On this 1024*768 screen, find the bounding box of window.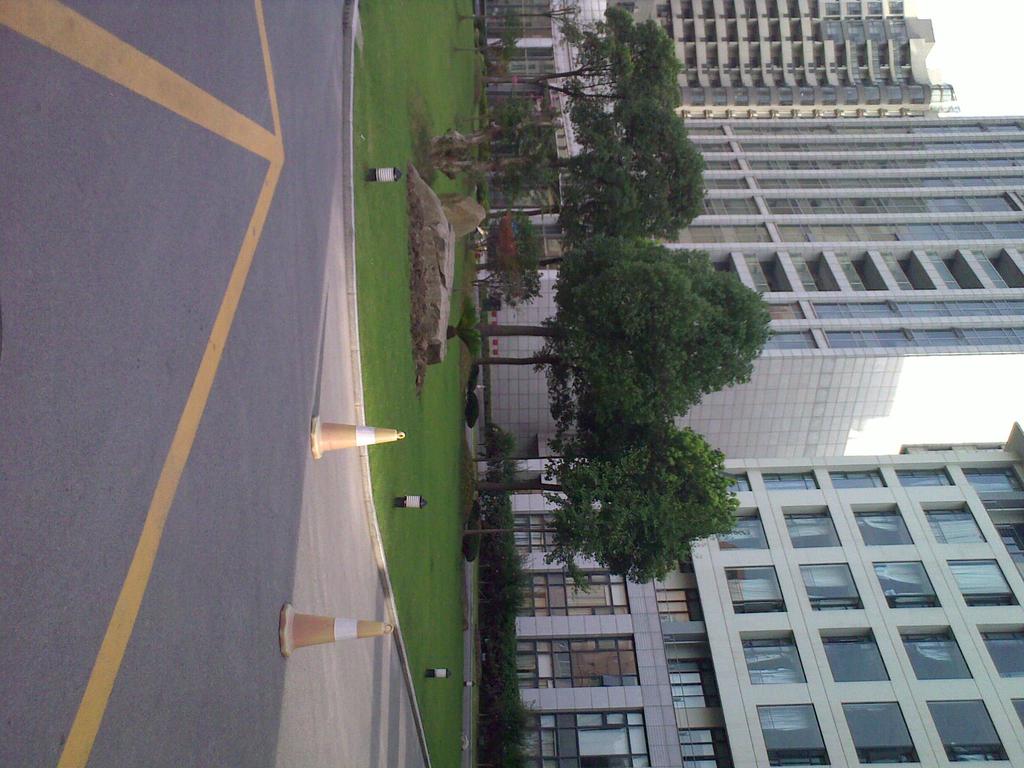
Bounding box: l=747, t=699, r=831, b=767.
